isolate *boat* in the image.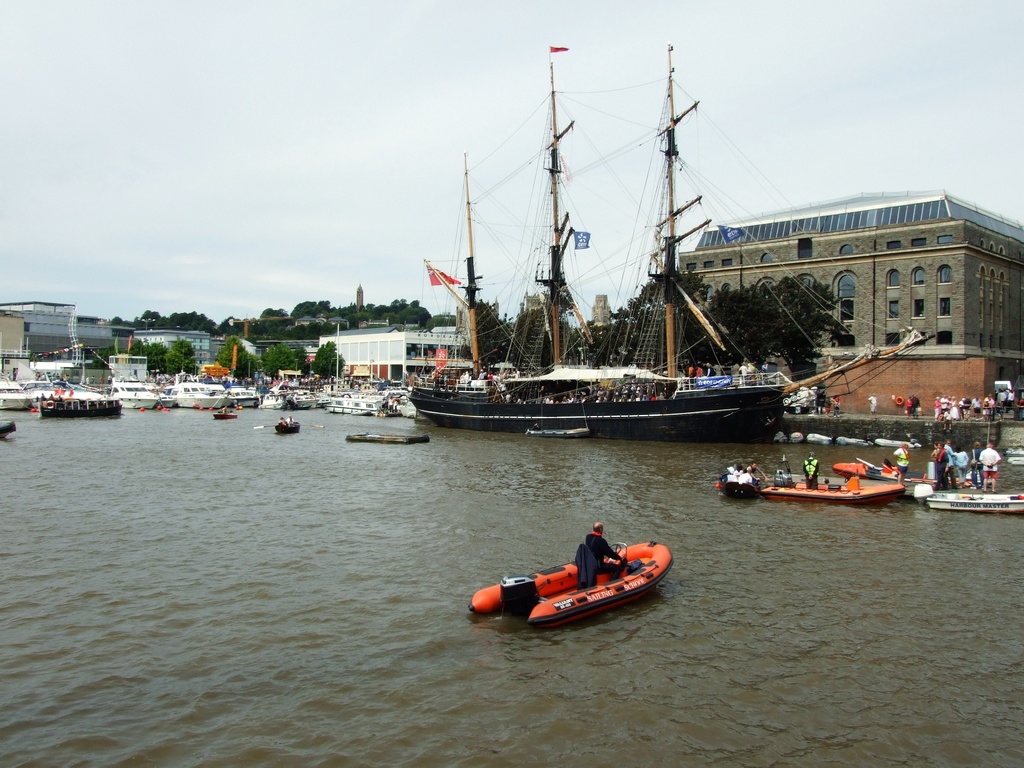
Isolated region: [35, 390, 115, 415].
